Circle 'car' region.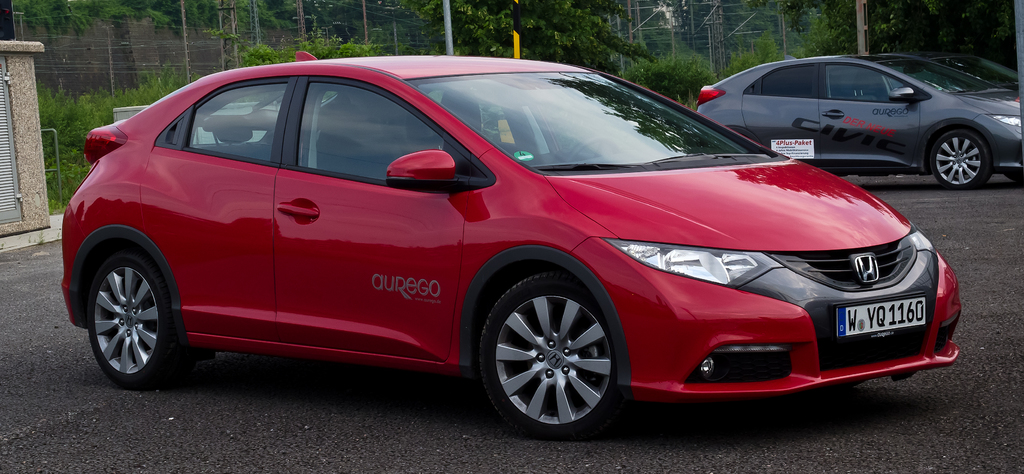
Region: left=696, top=53, right=1023, bottom=188.
